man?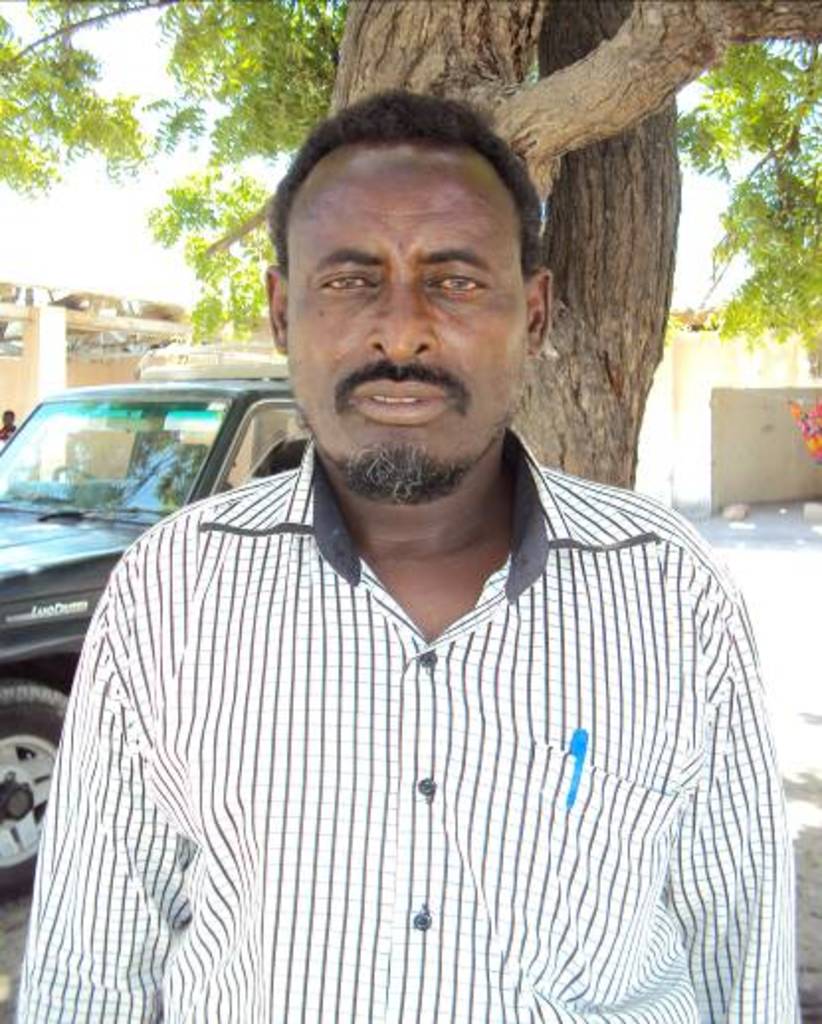
select_region(65, 103, 769, 992)
